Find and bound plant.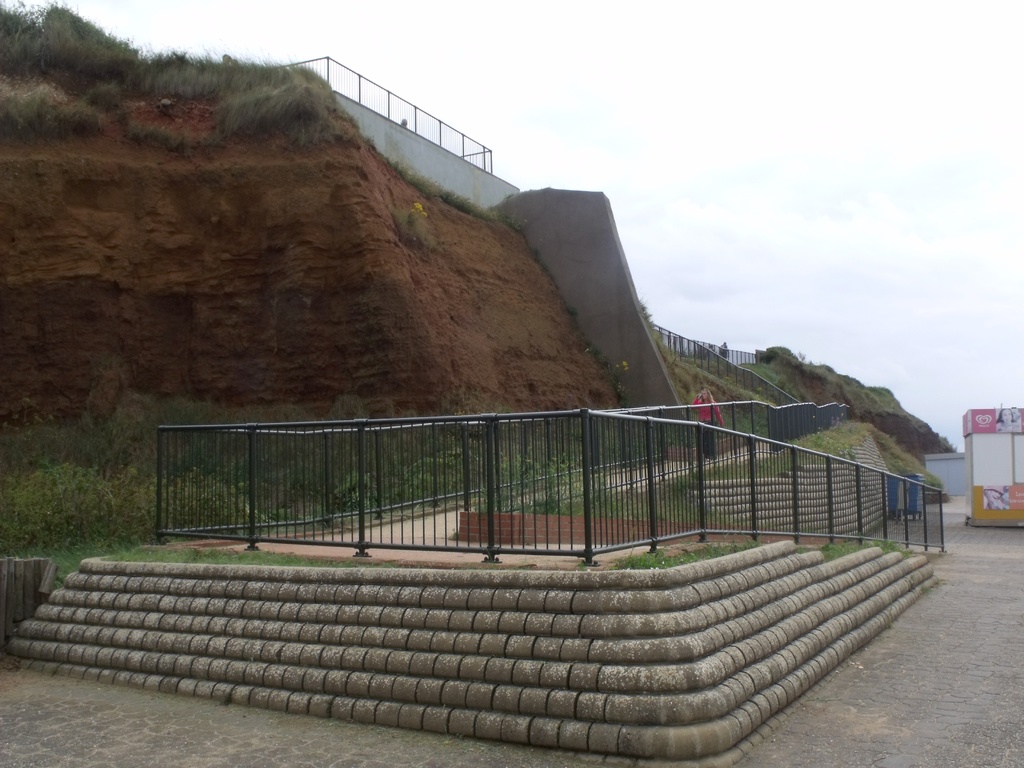
Bound: select_region(872, 532, 908, 554).
